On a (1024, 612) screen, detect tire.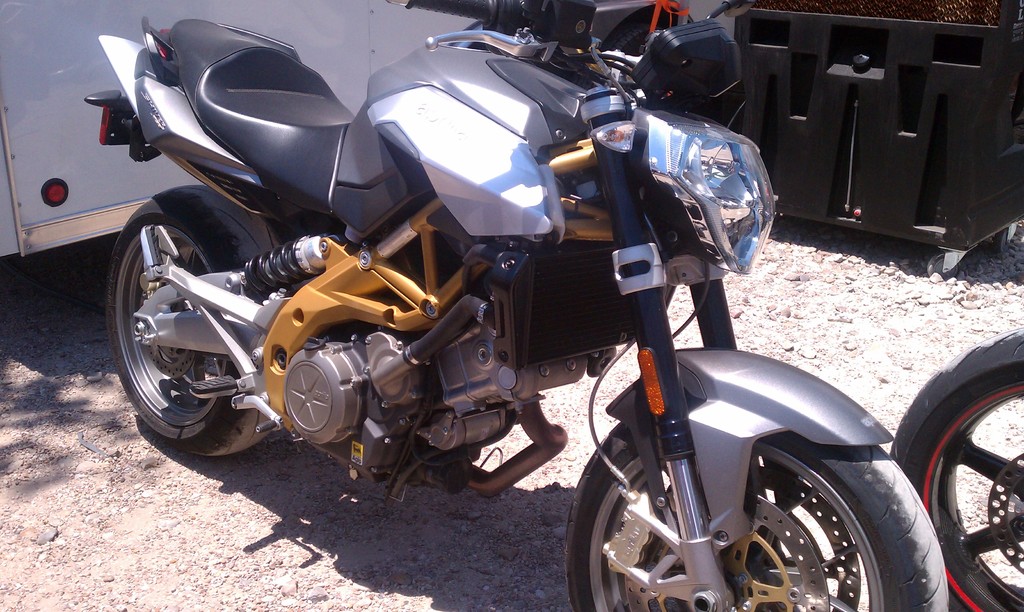
Rect(888, 326, 1023, 611).
